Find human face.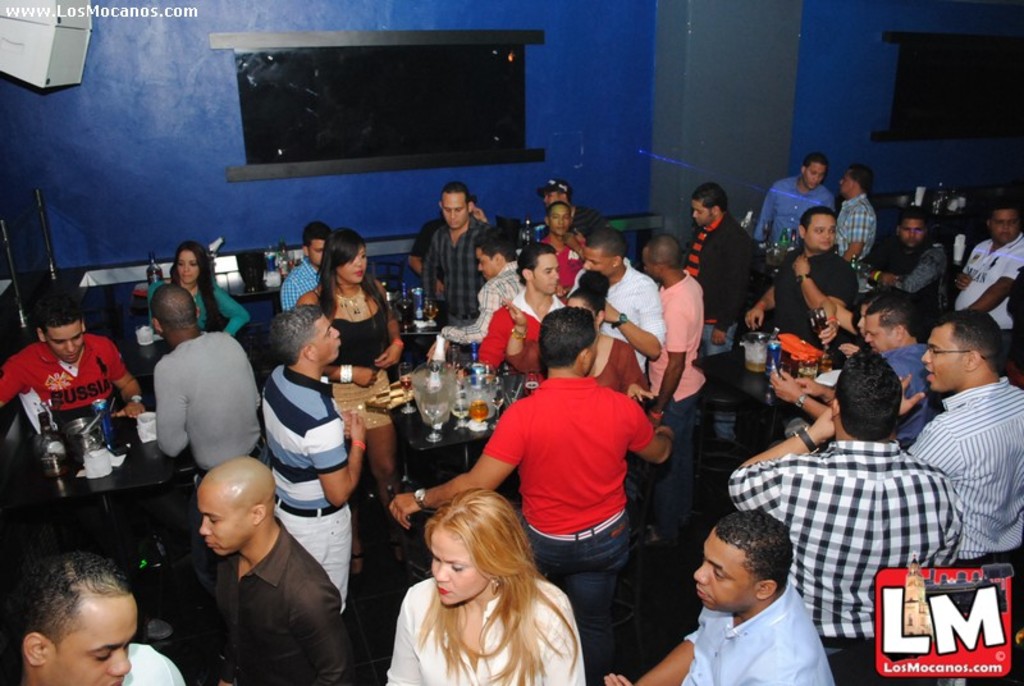
box(920, 326, 961, 389).
